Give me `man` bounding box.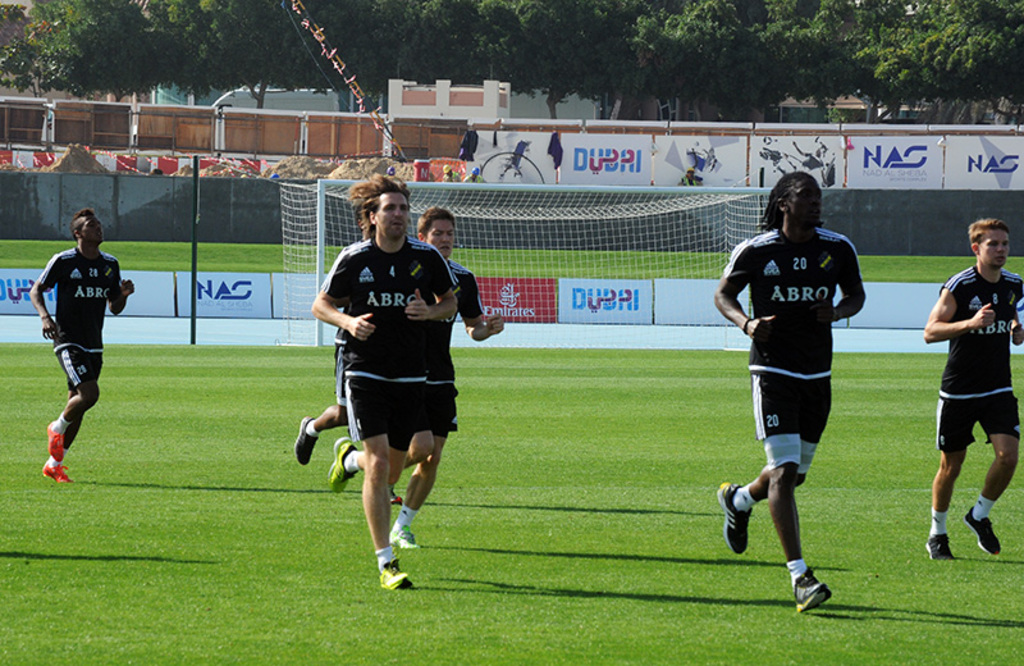
[325,207,512,552].
